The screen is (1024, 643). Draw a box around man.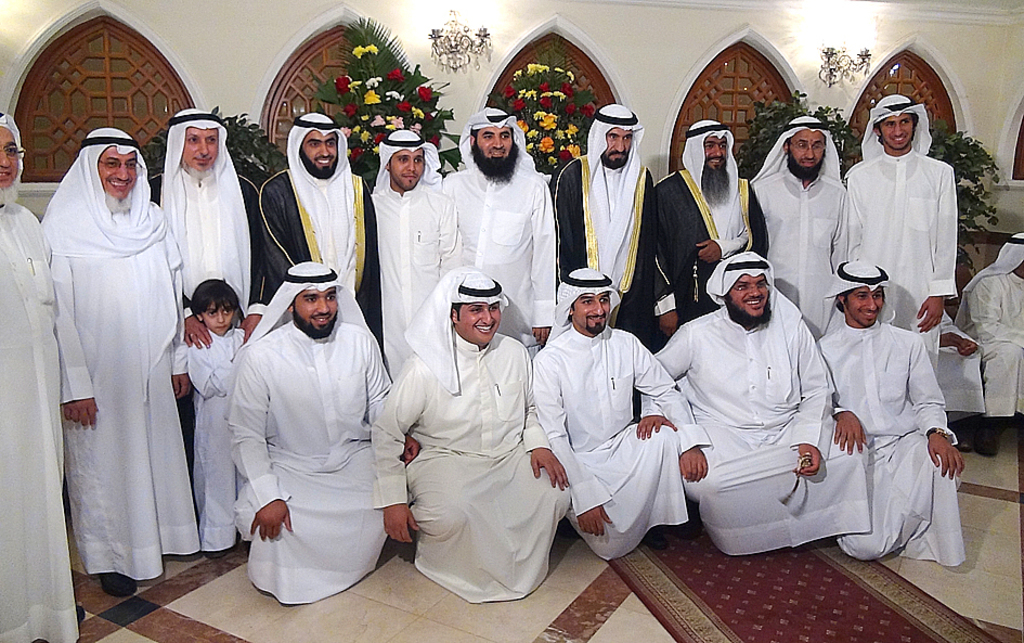
bbox=(549, 103, 653, 357).
